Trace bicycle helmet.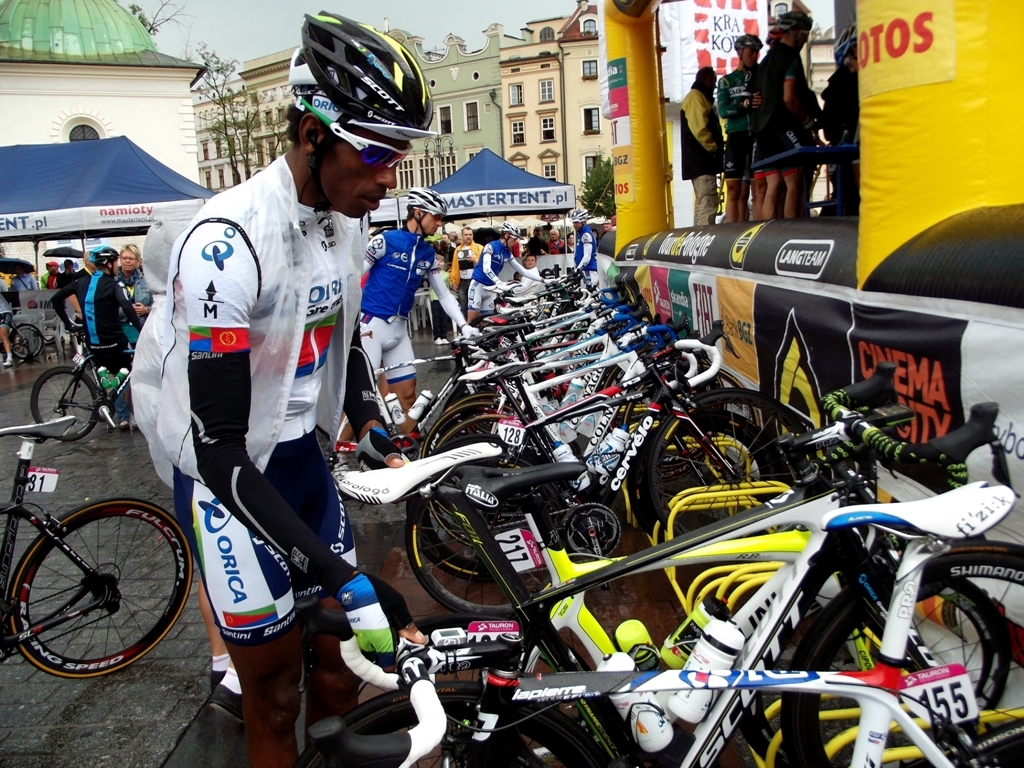
Traced to 573, 208, 590, 228.
